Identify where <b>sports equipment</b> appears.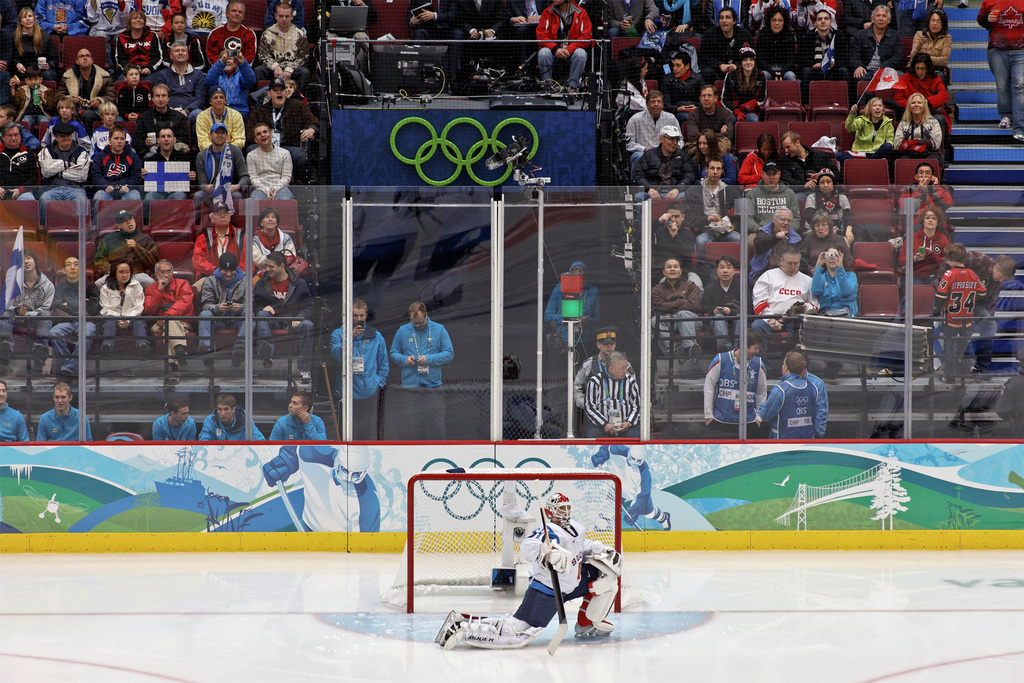
Appears at x1=575, y1=621, x2=611, y2=639.
